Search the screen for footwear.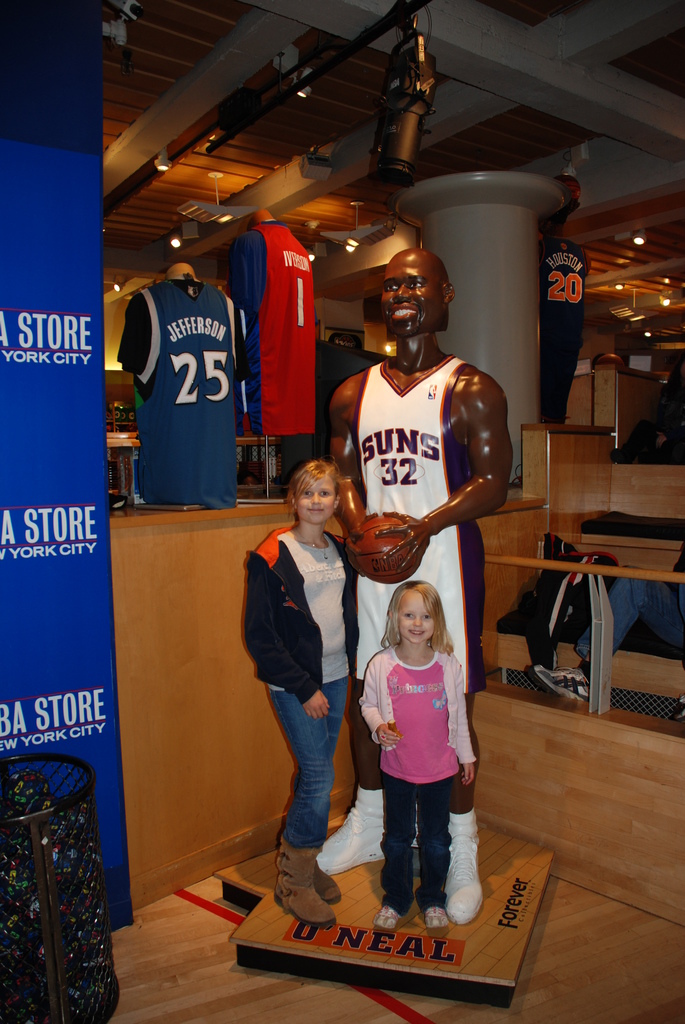
Found at x1=441 y1=808 x2=481 y2=925.
